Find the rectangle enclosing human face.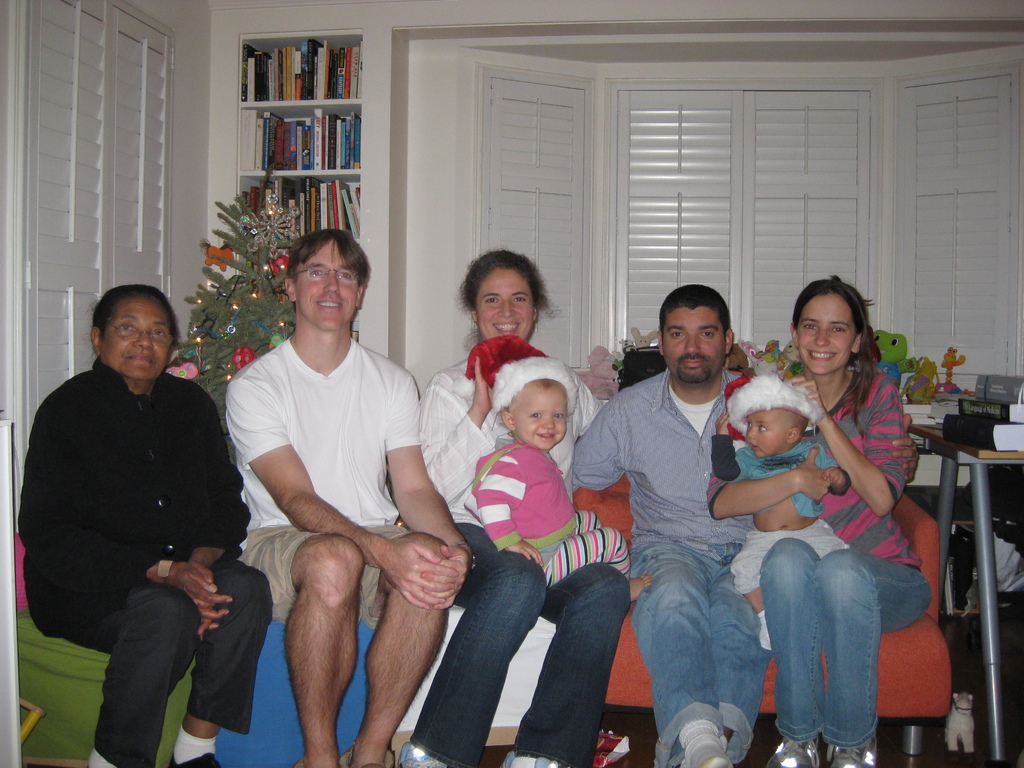
515 387 570 450.
